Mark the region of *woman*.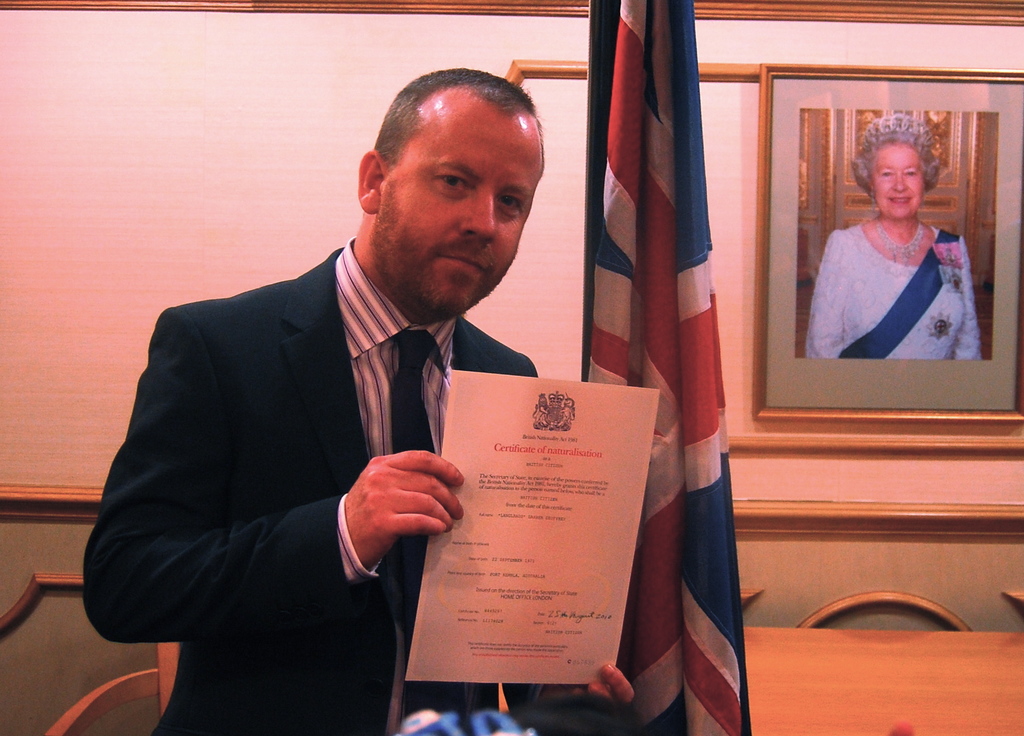
Region: l=803, t=111, r=986, b=359.
